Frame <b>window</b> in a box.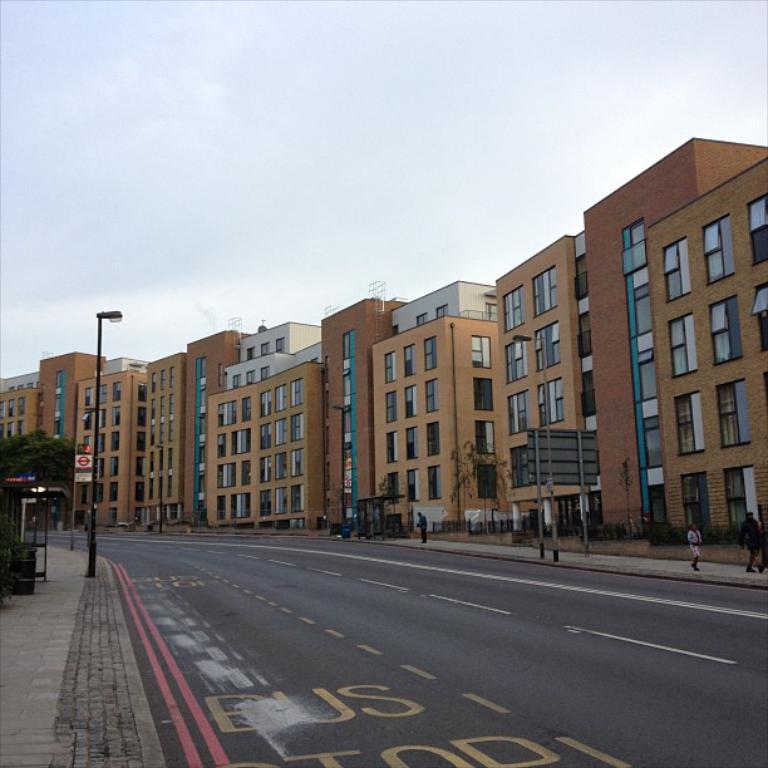
detection(474, 422, 492, 453).
